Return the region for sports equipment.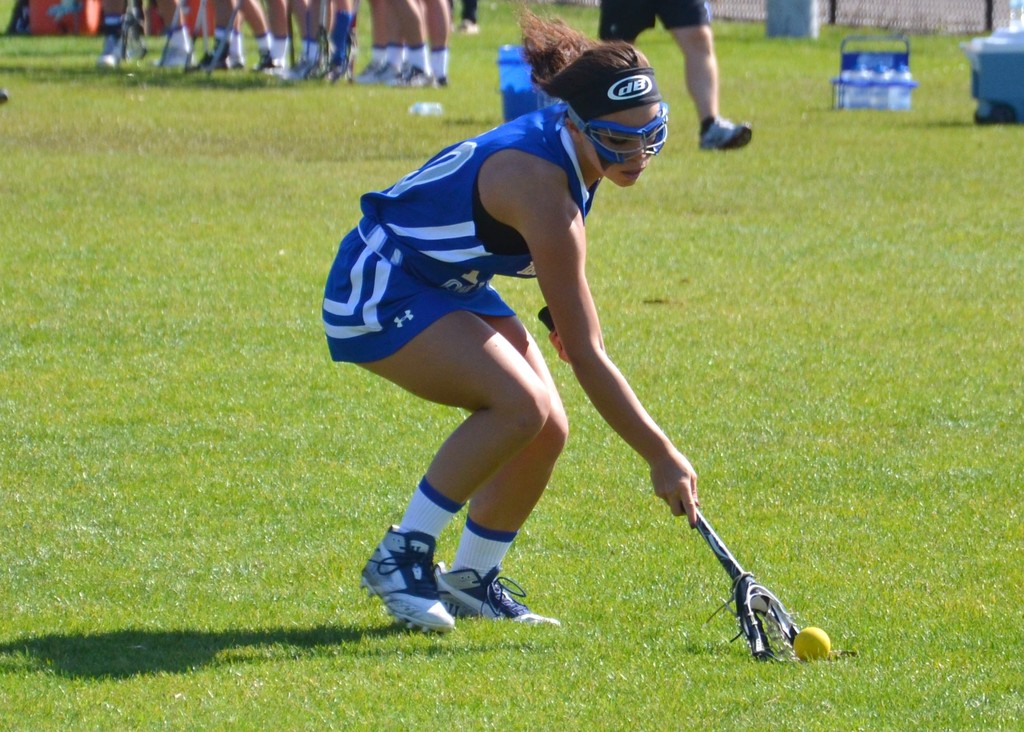
BBox(567, 102, 667, 165).
